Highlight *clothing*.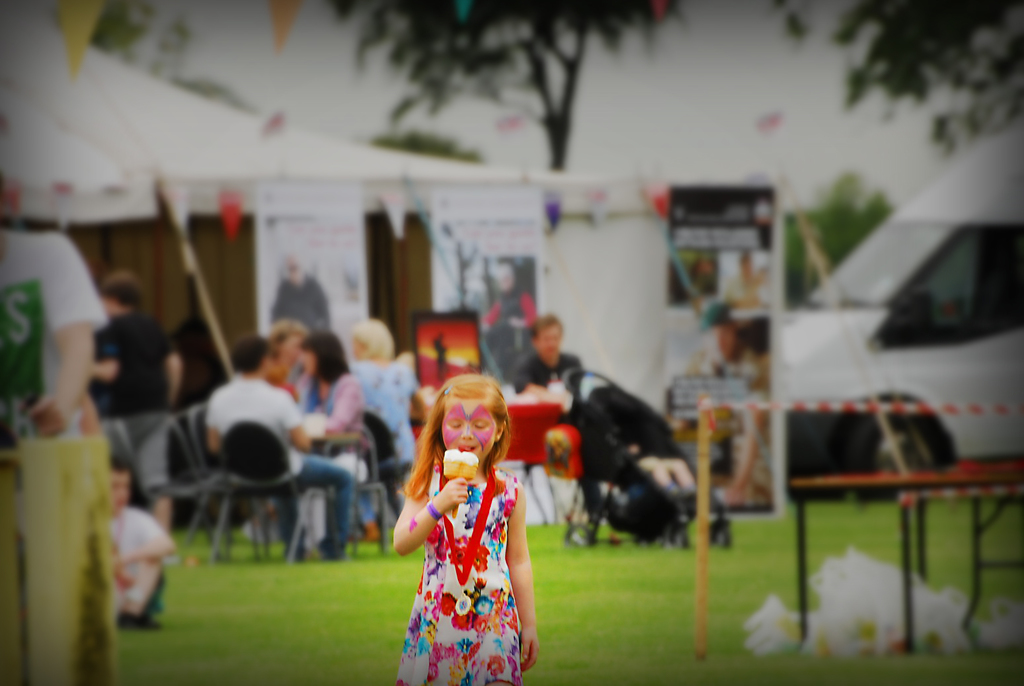
Highlighted region: (94,309,178,499).
